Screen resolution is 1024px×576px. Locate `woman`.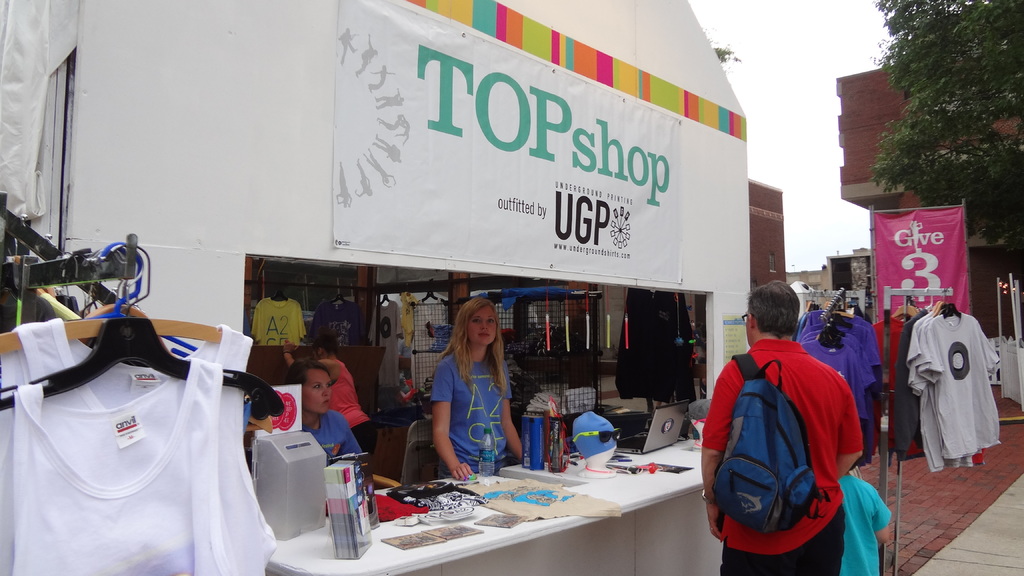
box(282, 358, 367, 464).
